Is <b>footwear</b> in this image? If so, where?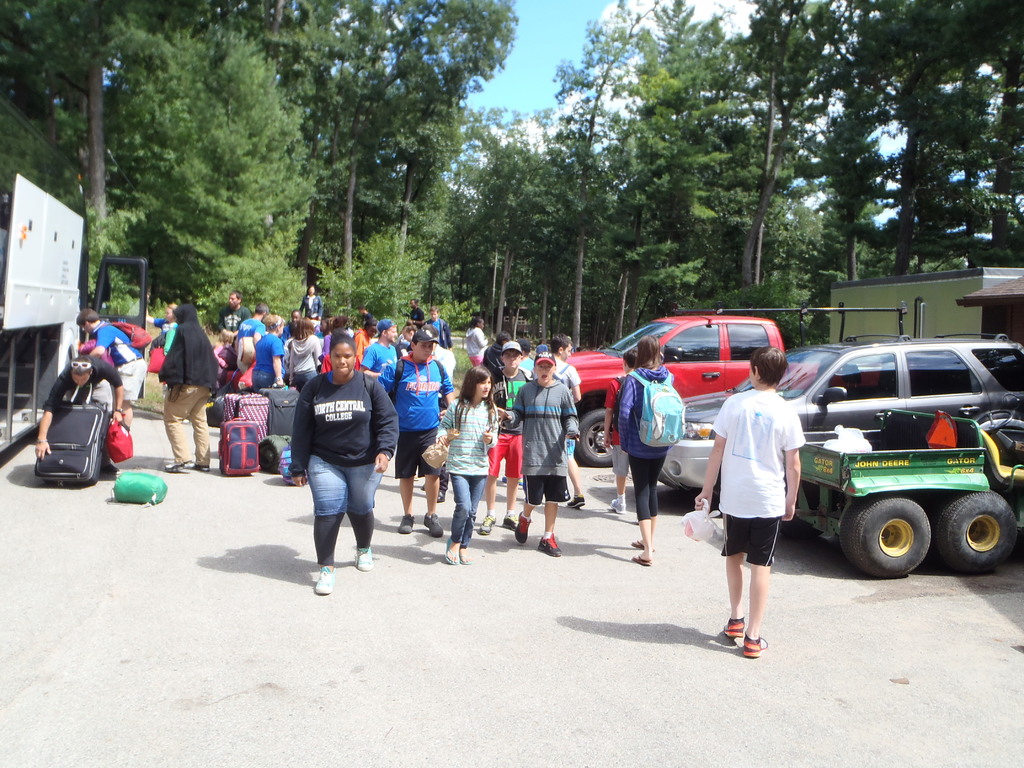
Yes, at bbox(445, 539, 460, 564).
